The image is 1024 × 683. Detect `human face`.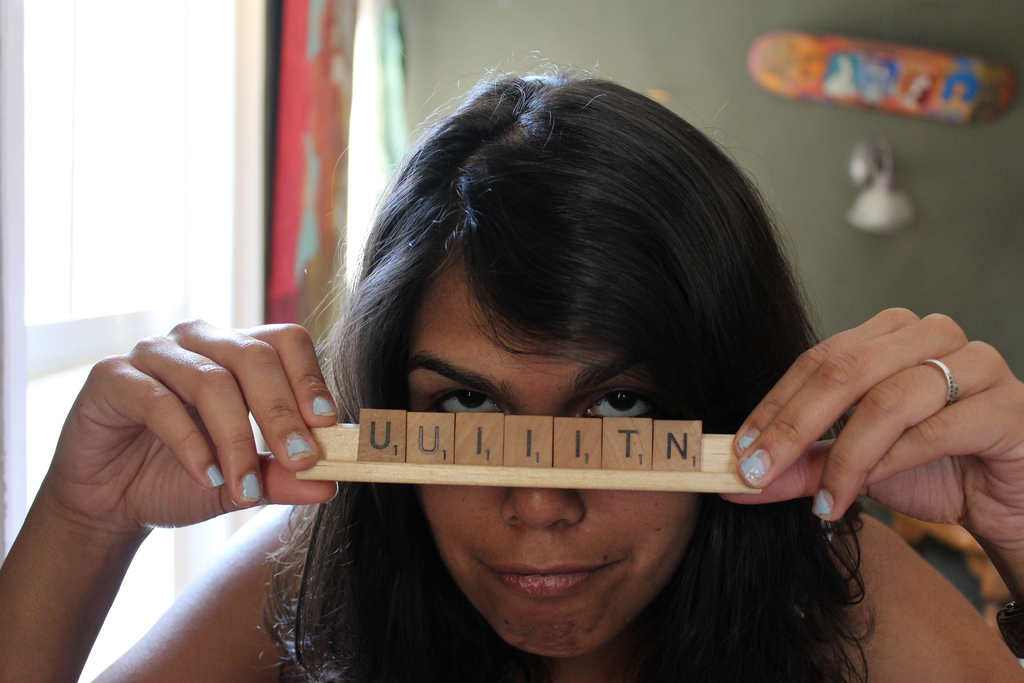
Detection: x1=406, y1=260, x2=696, y2=663.
